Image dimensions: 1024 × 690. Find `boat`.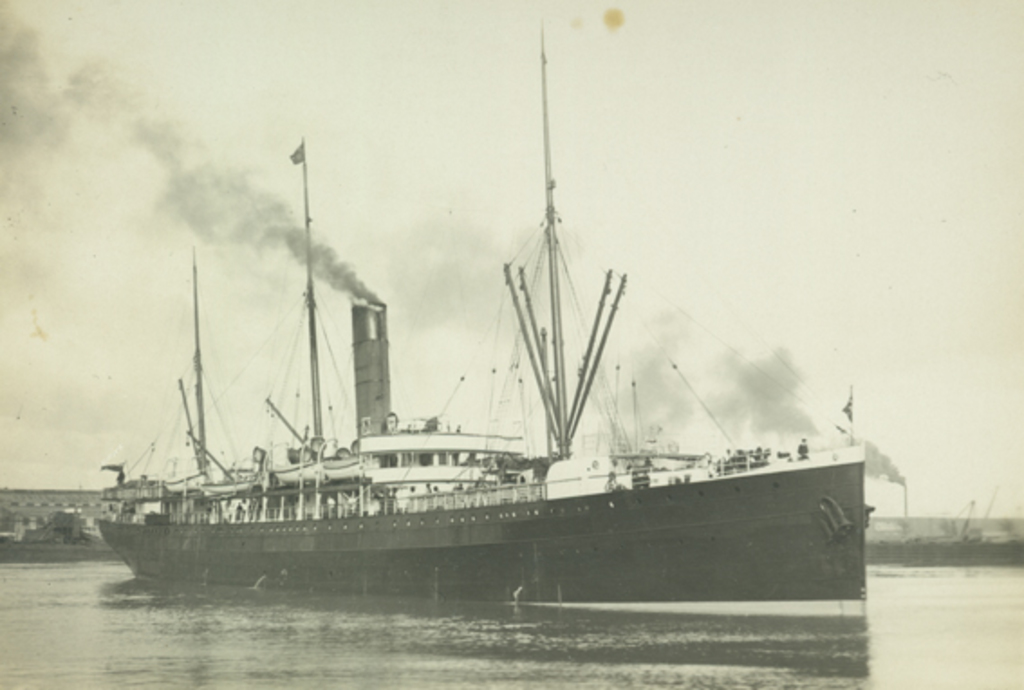
{"x1": 92, "y1": 200, "x2": 768, "y2": 592}.
